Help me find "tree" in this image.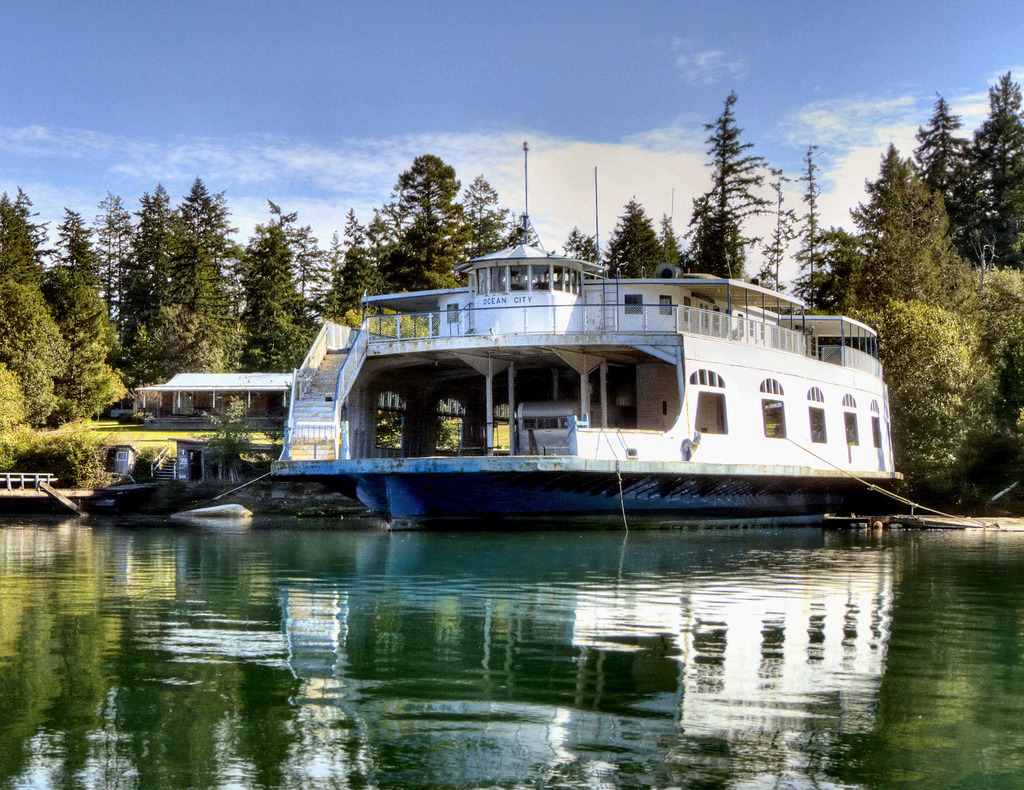
Found it: bbox(385, 197, 410, 283).
